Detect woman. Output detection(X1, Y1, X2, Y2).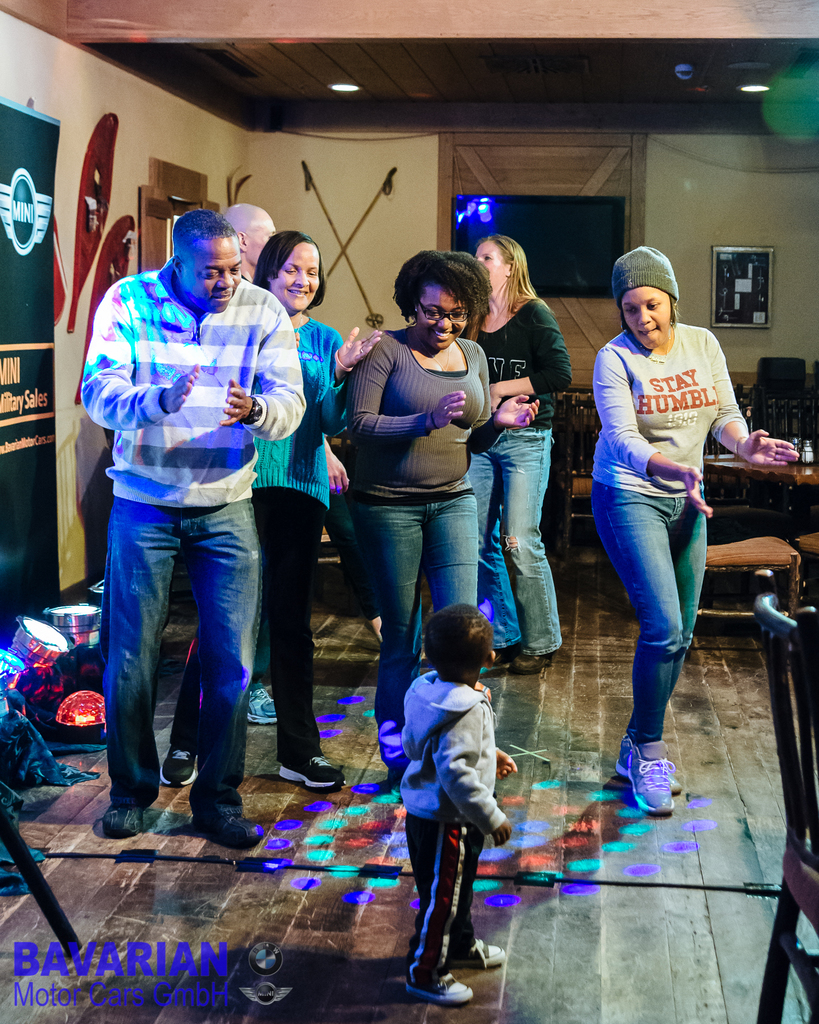
detection(468, 222, 575, 685).
